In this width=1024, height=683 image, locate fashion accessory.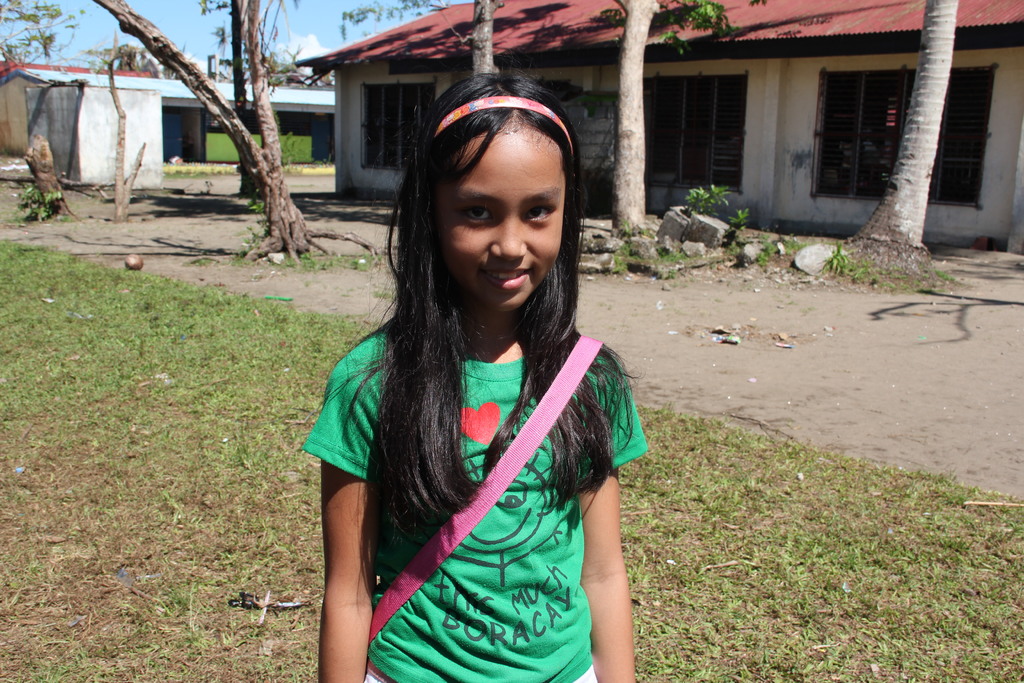
Bounding box: crop(367, 333, 609, 642).
